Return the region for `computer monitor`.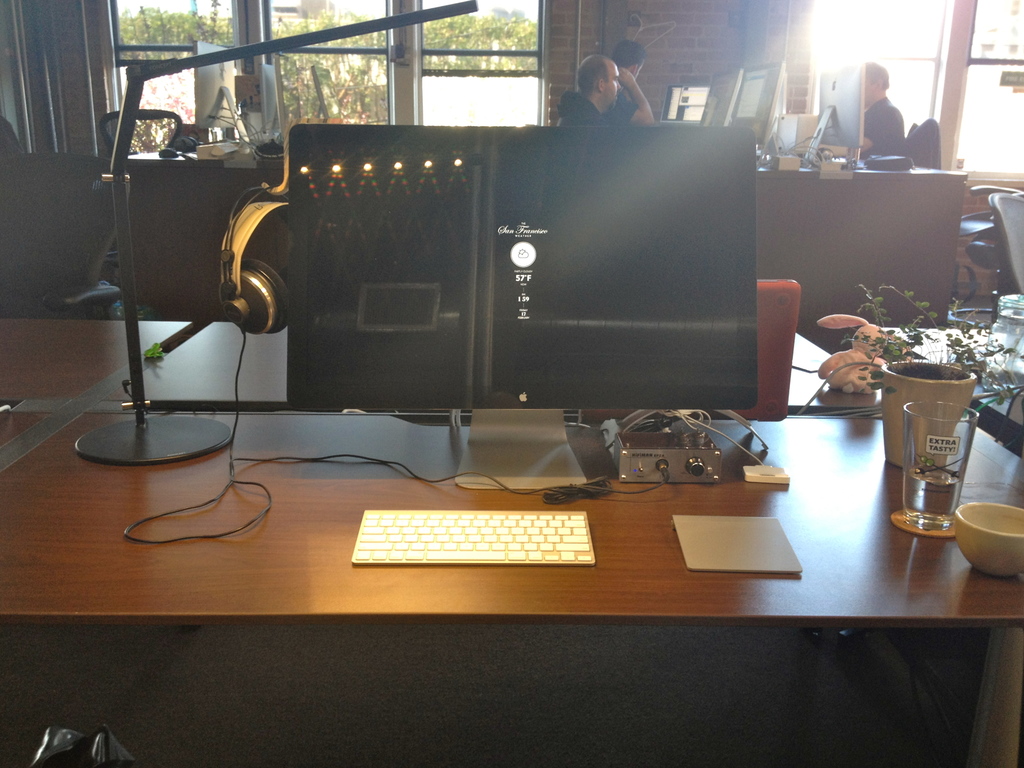
crop(697, 71, 746, 127).
